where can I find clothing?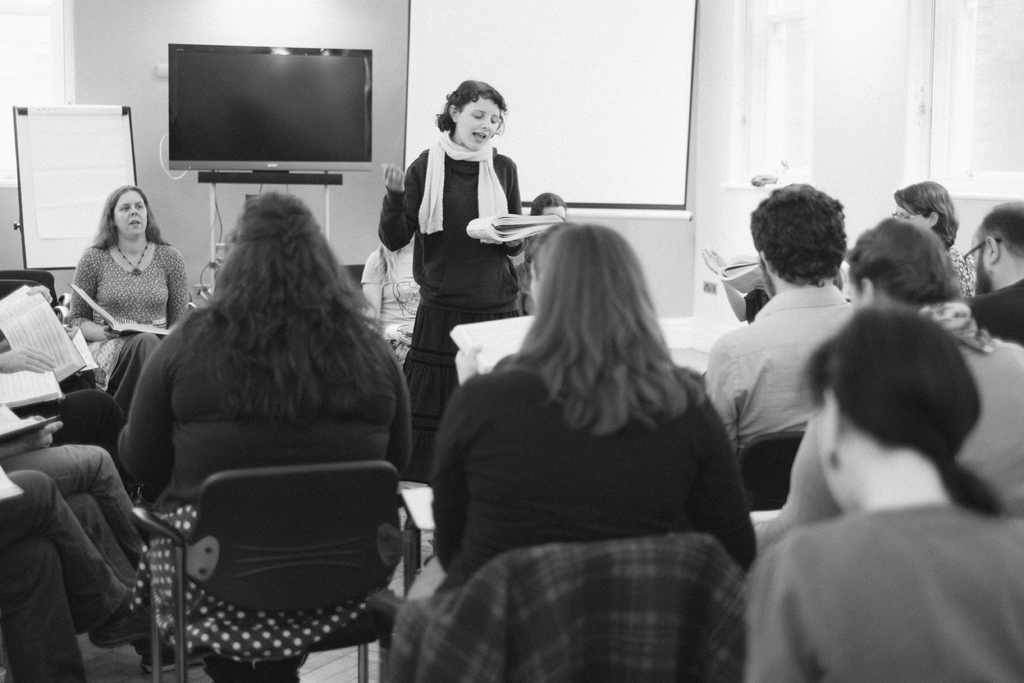
You can find it at <region>93, 291, 435, 671</region>.
